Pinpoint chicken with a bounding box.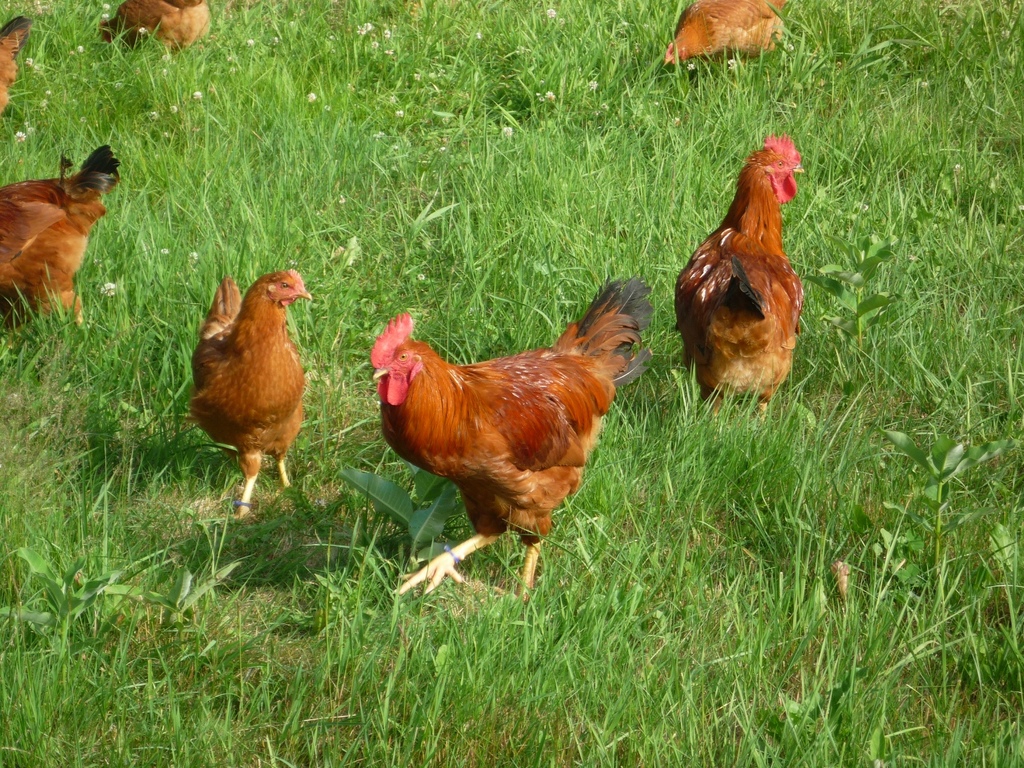
box=[91, 0, 211, 64].
